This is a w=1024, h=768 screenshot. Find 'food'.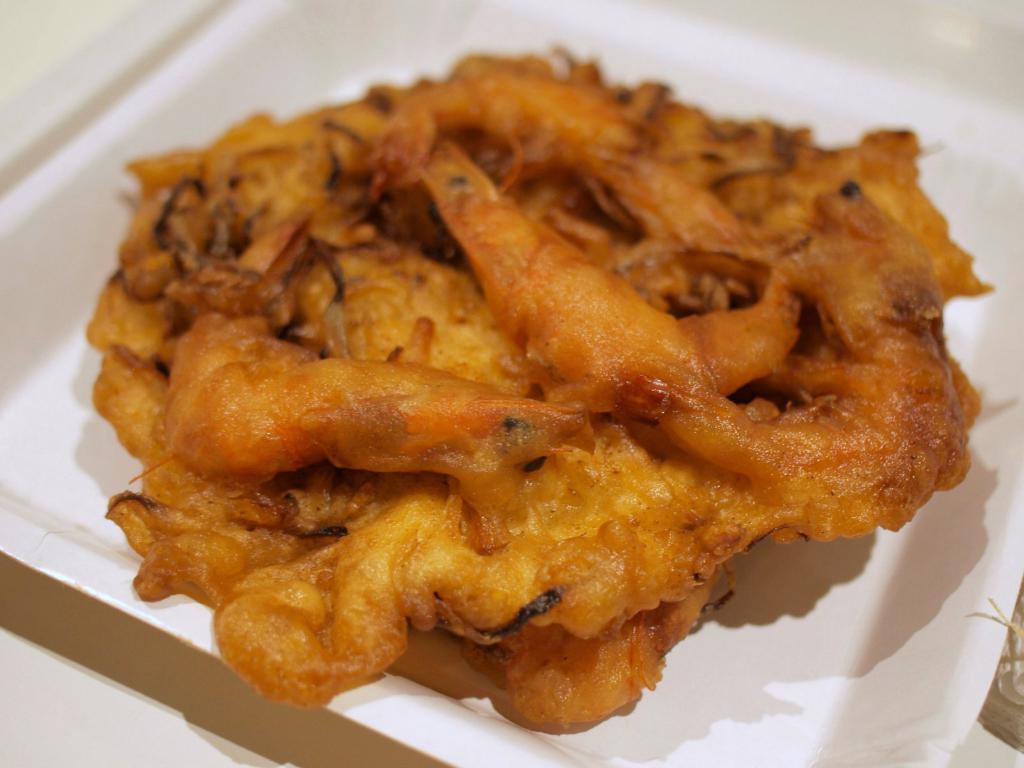
Bounding box: left=113, top=72, right=975, bottom=709.
